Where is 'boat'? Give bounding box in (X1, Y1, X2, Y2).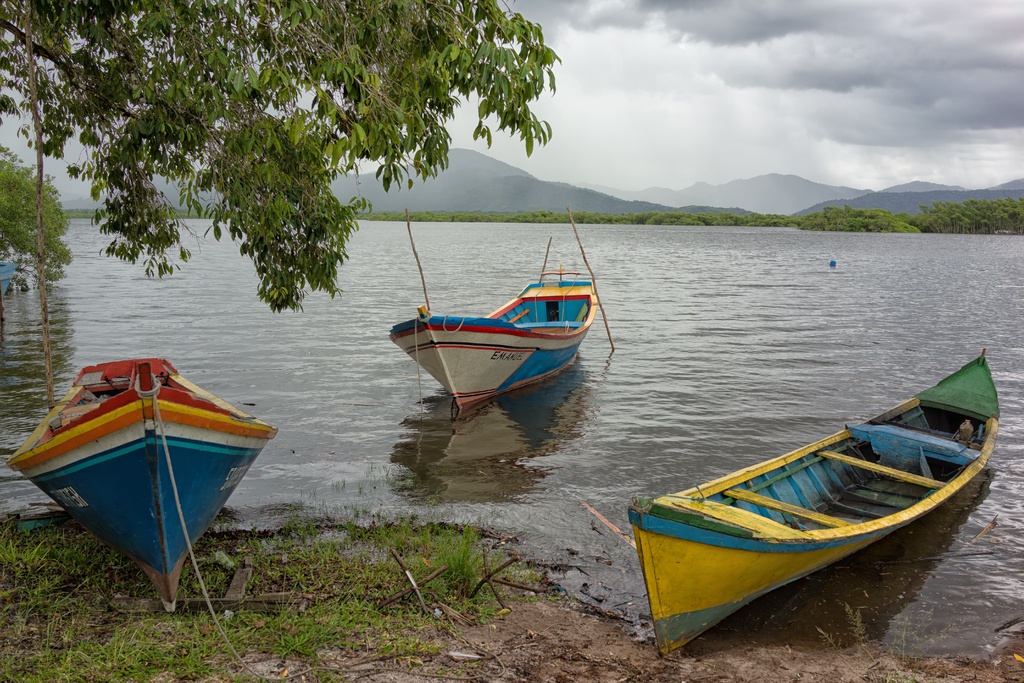
(5, 354, 280, 614).
